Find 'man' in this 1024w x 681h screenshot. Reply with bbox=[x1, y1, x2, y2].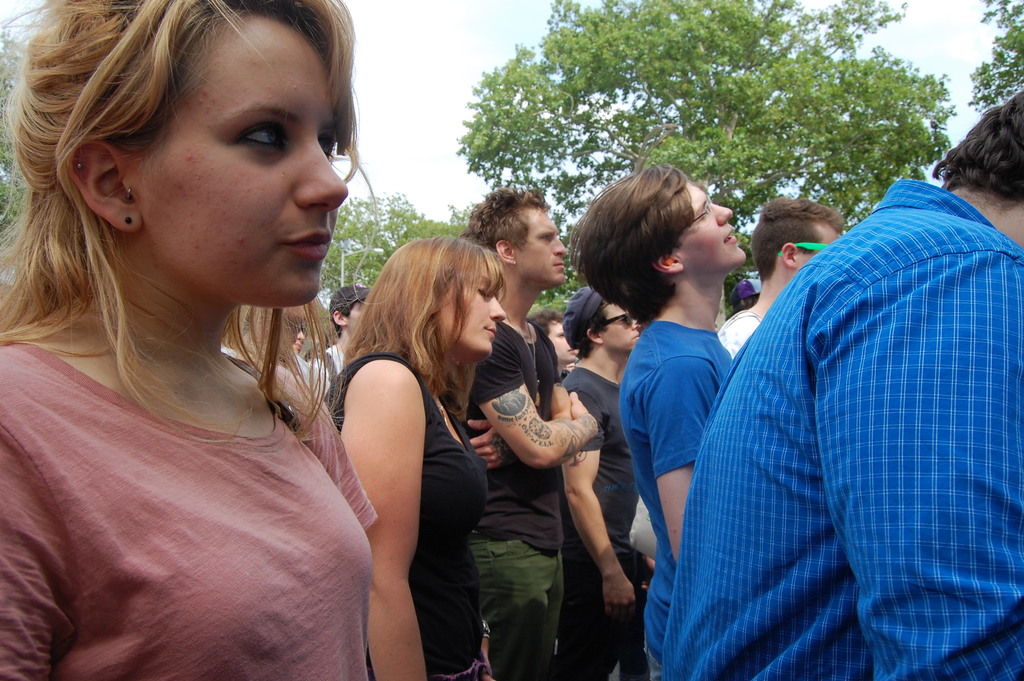
bbox=[559, 162, 750, 678].
